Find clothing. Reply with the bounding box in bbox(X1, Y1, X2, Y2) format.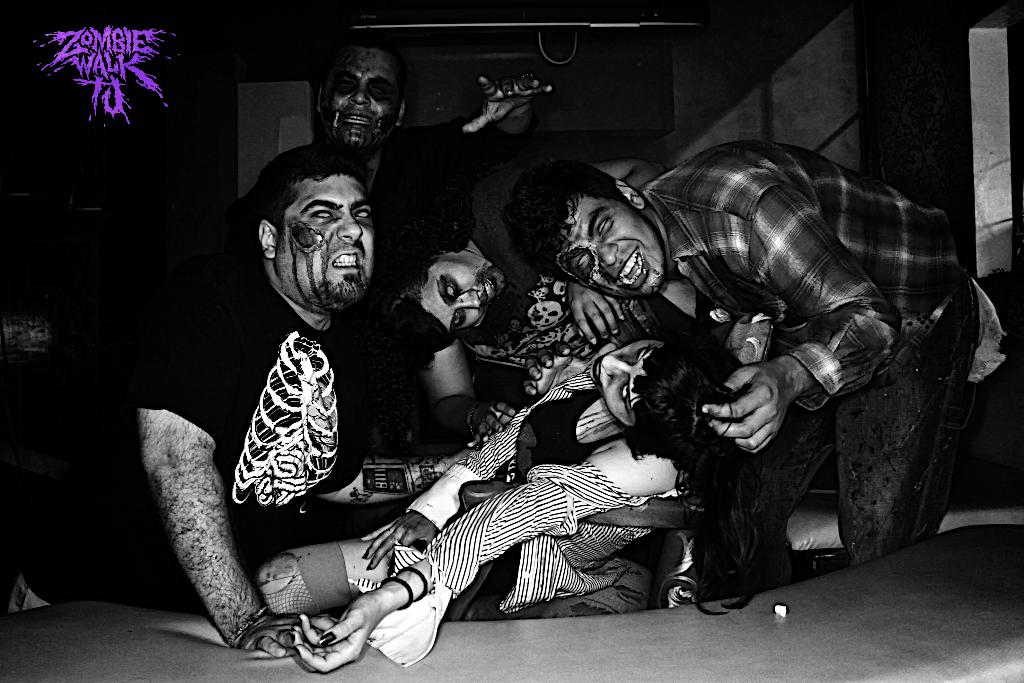
bbox(349, 335, 690, 675).
